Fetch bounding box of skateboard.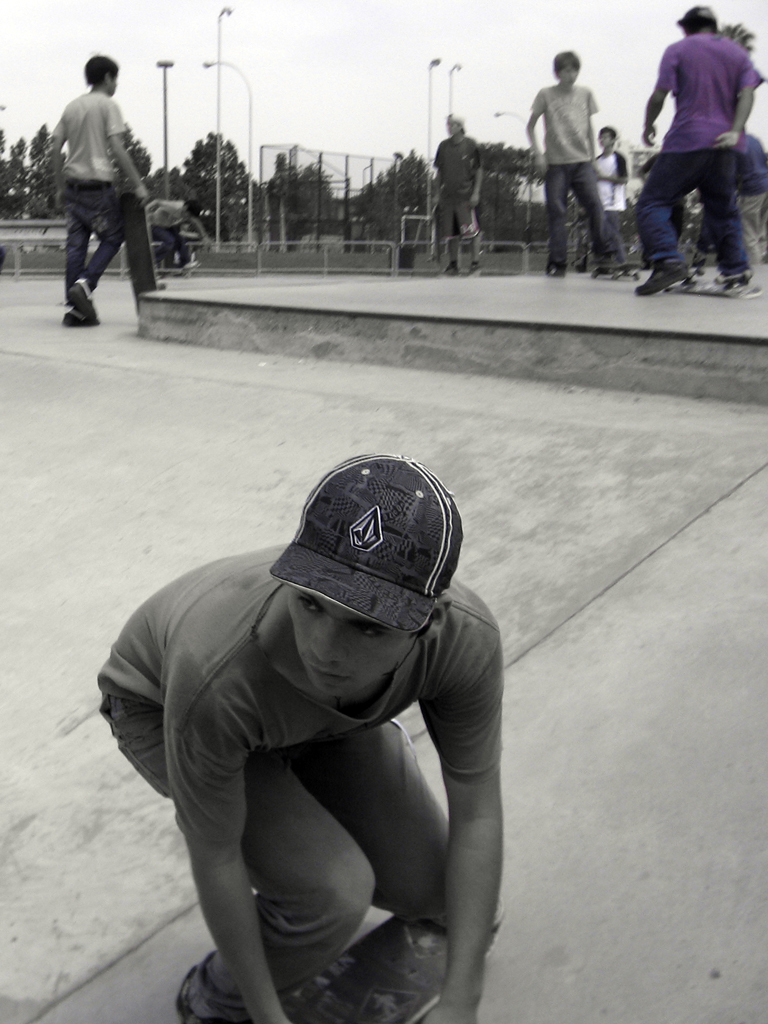
Bbox: {"x1": 591, "y1": 262, "x2": 639, "y2": 281}.
